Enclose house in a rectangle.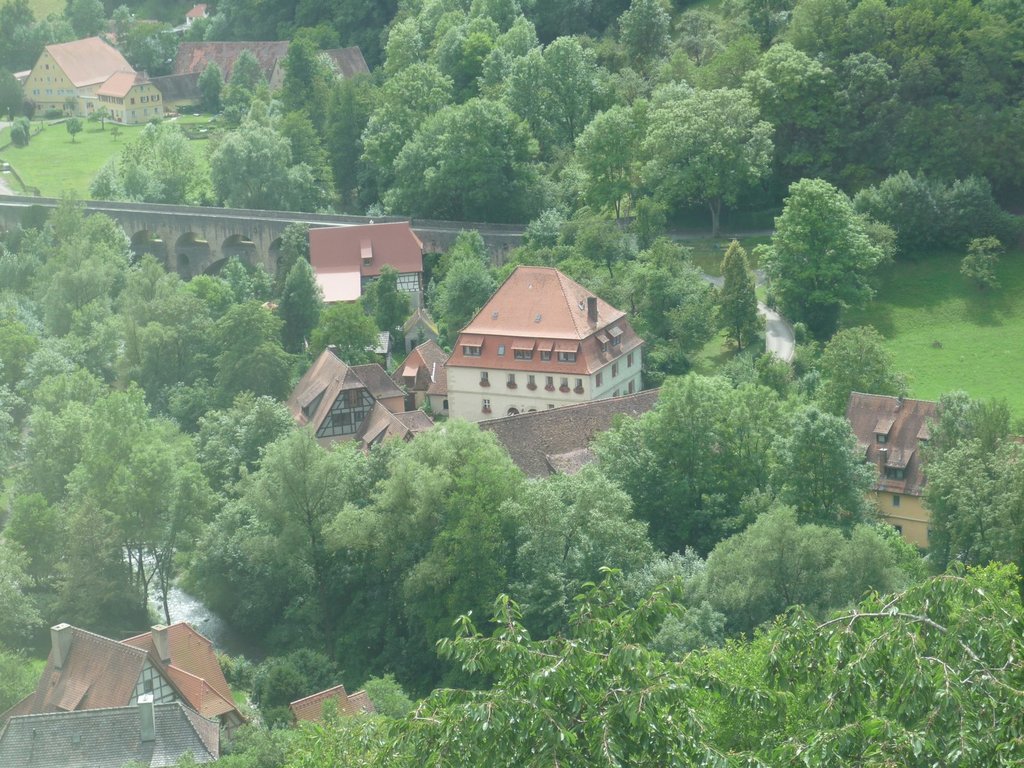
(0, 689, 235, 767).
